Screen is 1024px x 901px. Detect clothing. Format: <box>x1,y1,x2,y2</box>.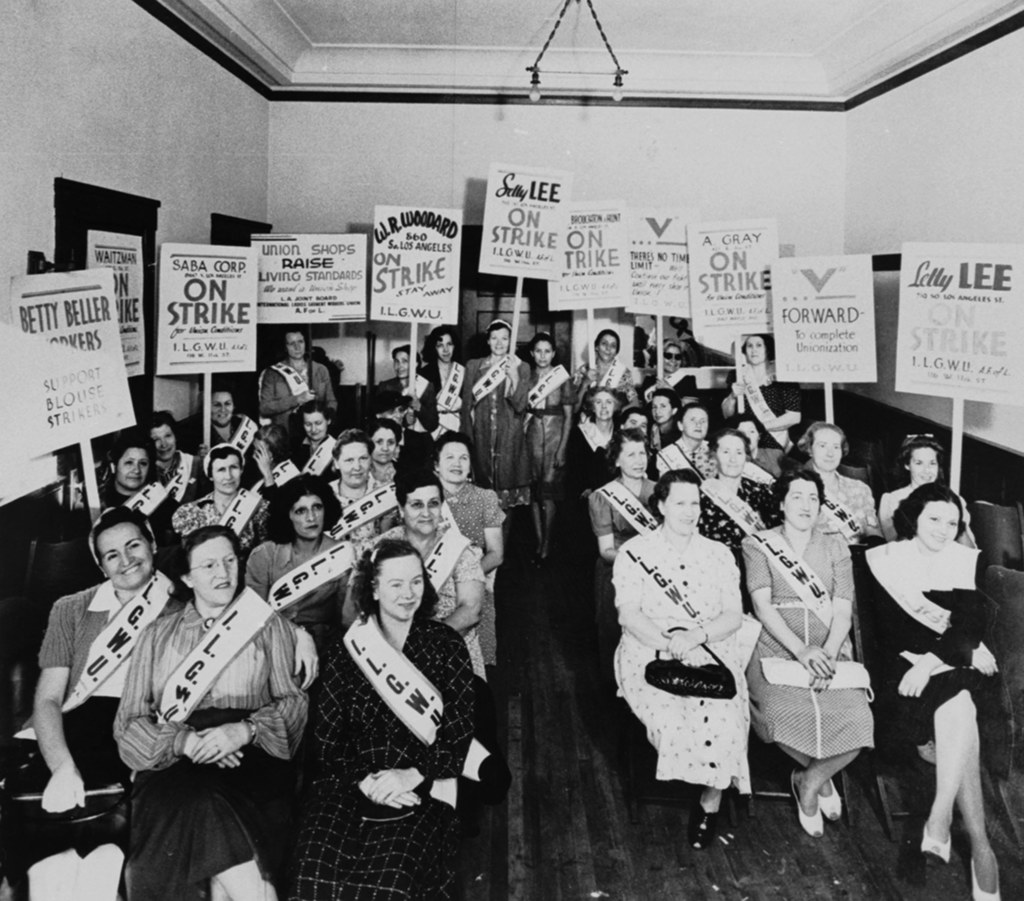
<box>561,419,616,504</box>.
